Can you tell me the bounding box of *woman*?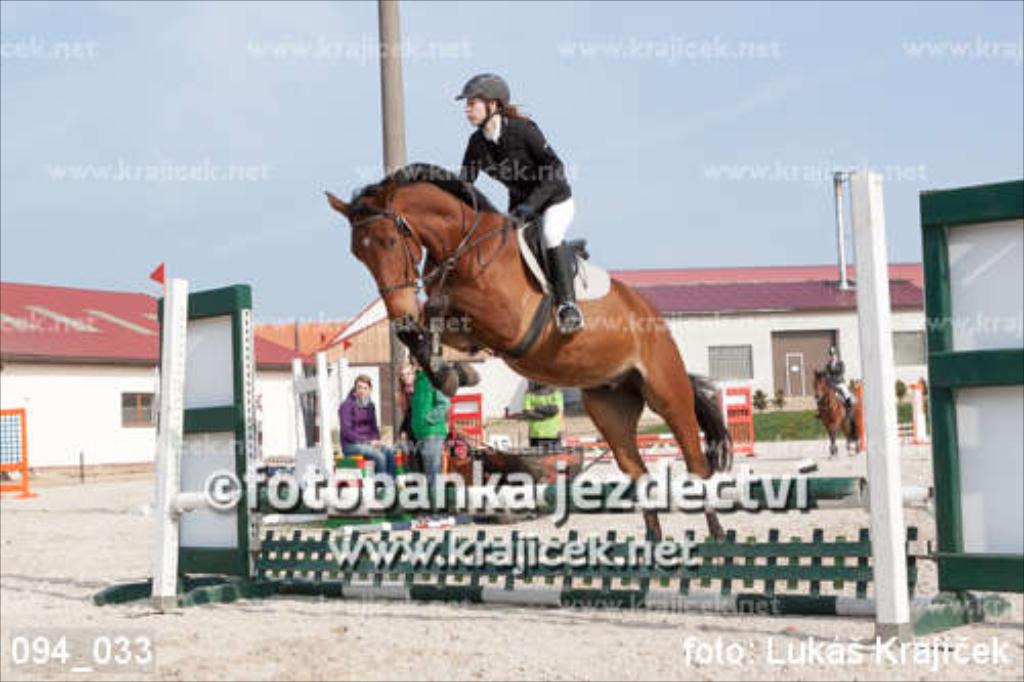
(left=393, top=365, right=424, bottom=483).
